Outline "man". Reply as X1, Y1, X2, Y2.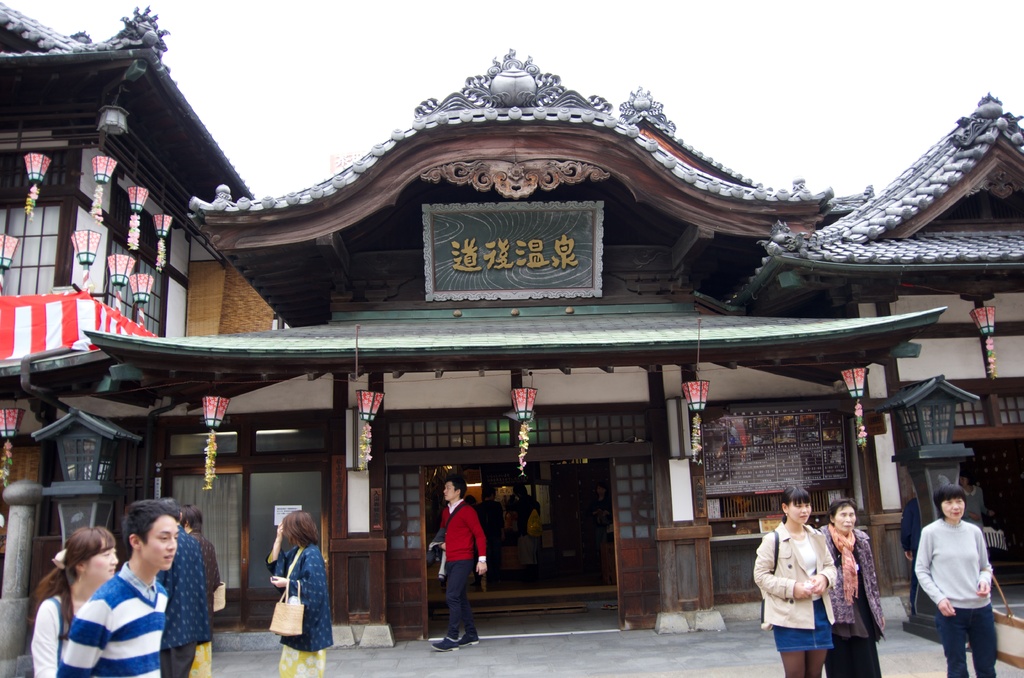
414, 468, 489, 649.
